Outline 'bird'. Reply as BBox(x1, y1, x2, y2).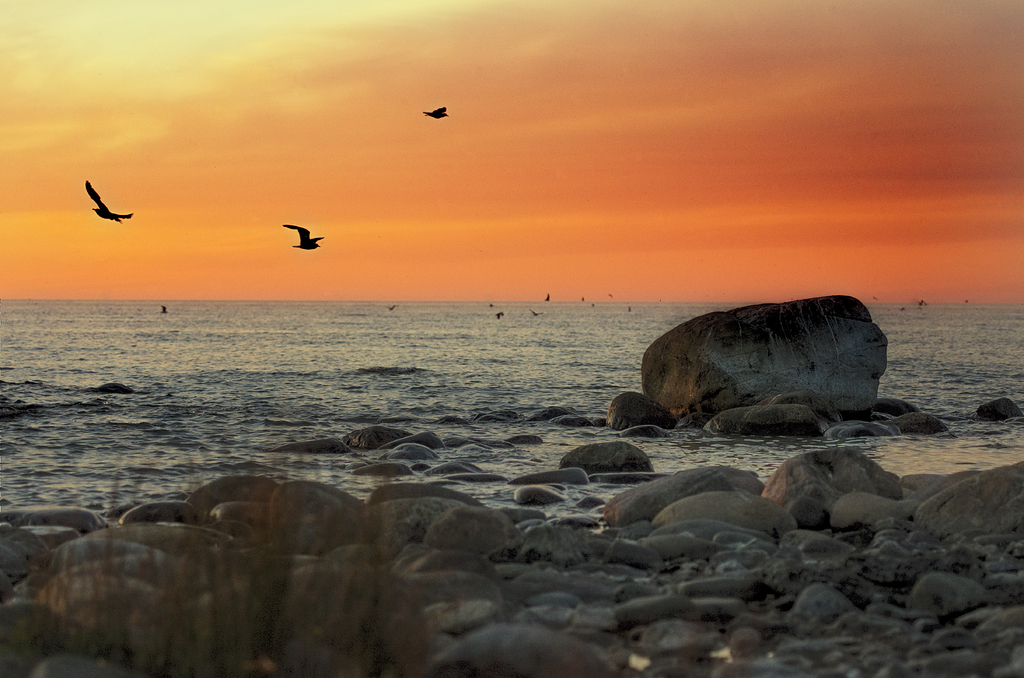
BBox(420, 104, 451, 118).
